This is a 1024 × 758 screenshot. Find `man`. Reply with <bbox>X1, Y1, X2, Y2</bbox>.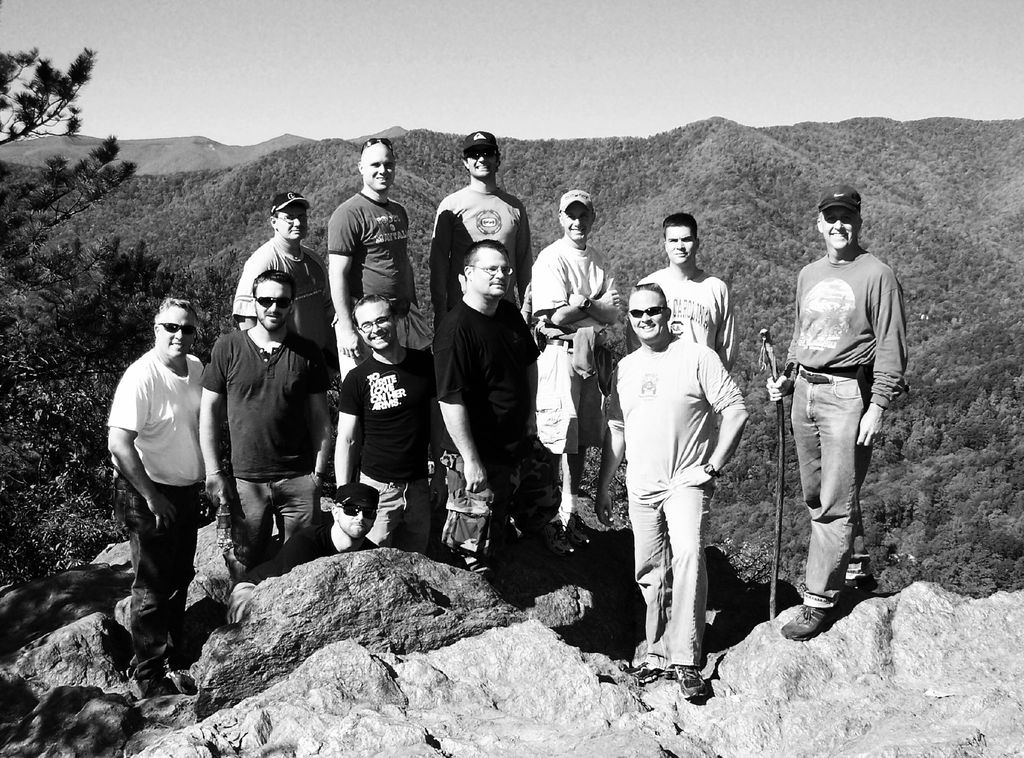
<bbox>82, 286, 212, 668</bbox>.
